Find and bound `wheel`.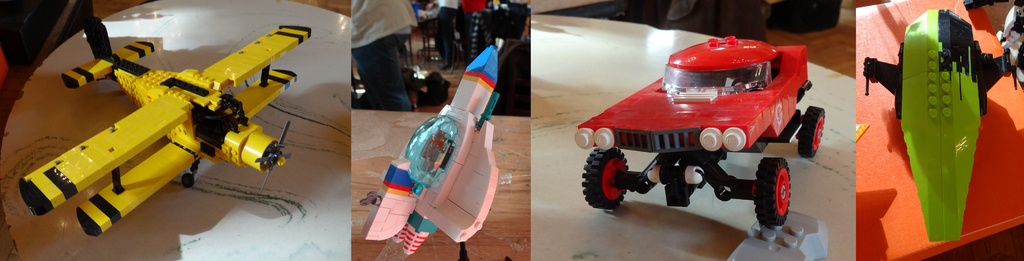
Bound: <bbox>758, 149, 807, 238</bbox>.
